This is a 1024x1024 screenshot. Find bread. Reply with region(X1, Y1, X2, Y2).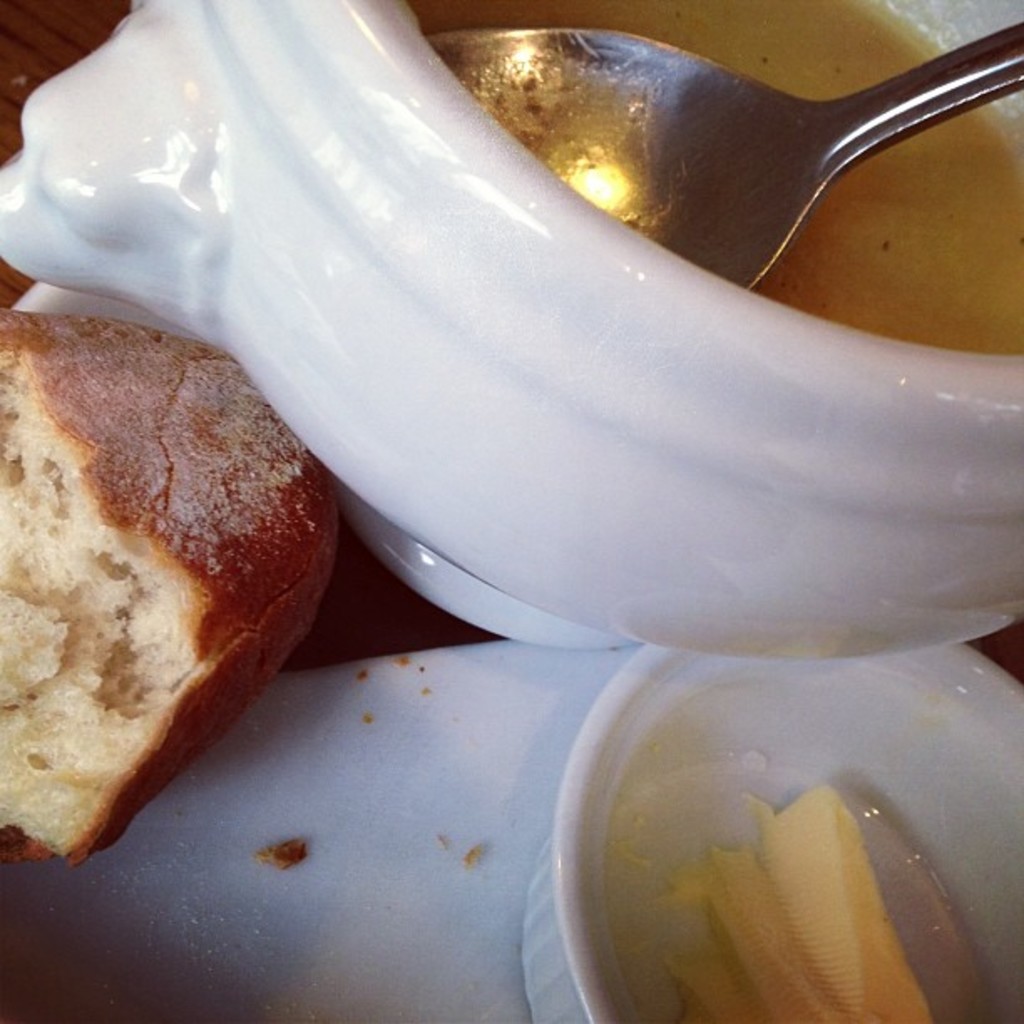
region(0, 0, 132, 159).
